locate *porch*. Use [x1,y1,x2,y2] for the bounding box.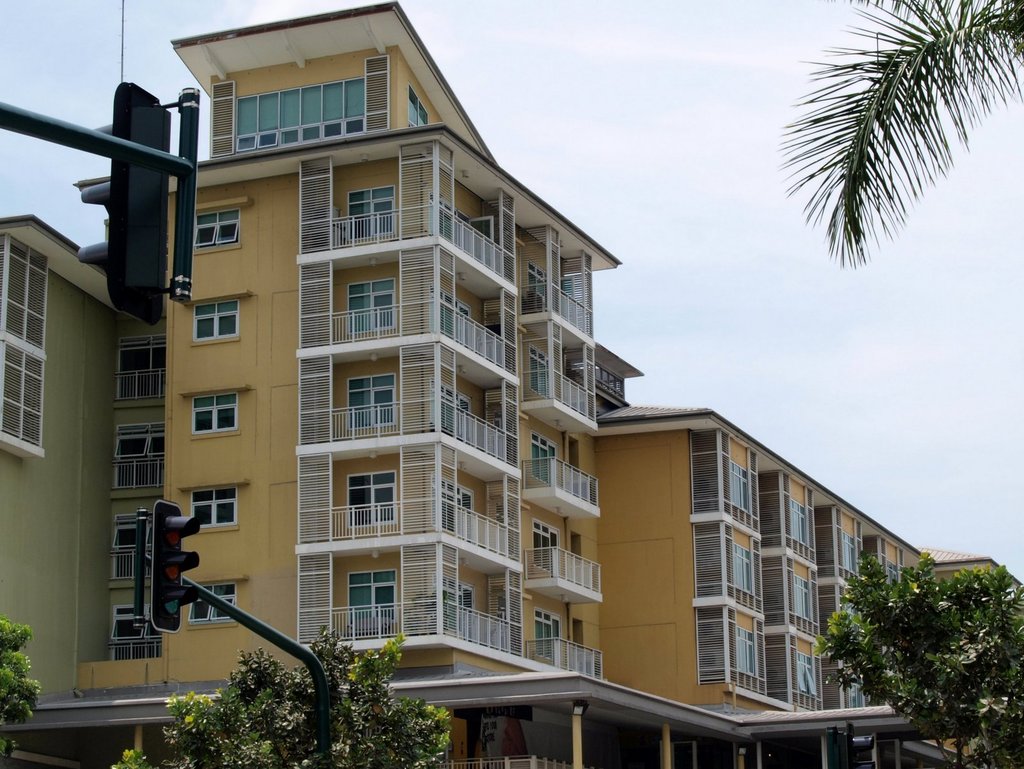
[295,199,525,272].
